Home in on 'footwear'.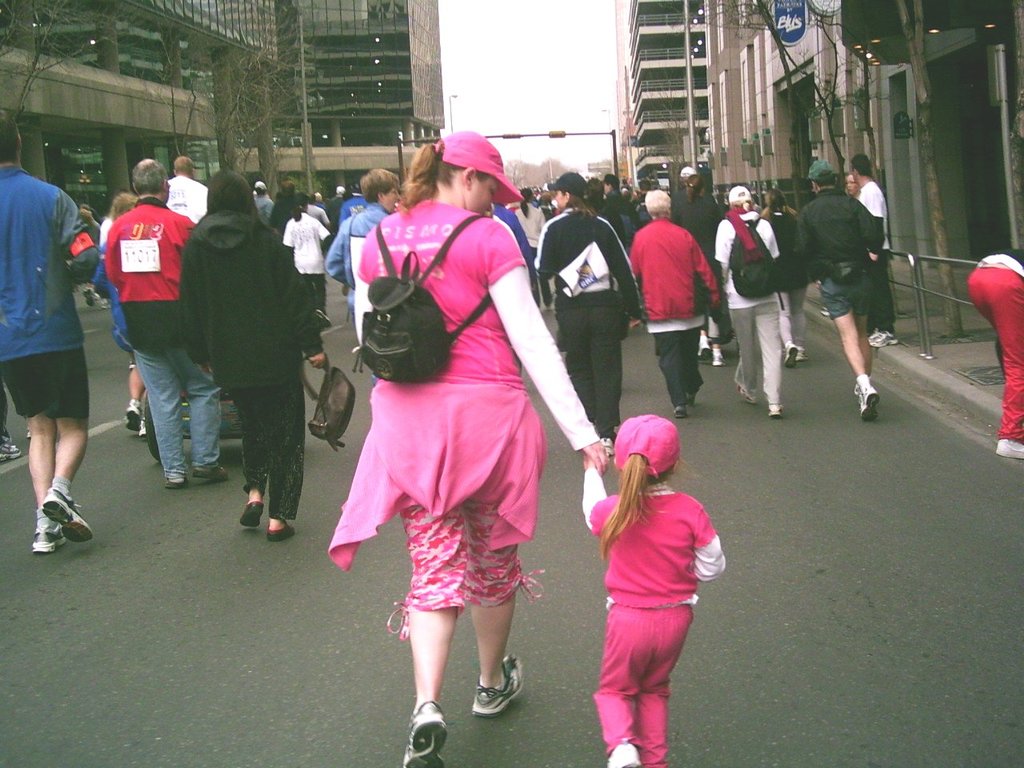
Homed in at <box>187,460,229,480</box>.
